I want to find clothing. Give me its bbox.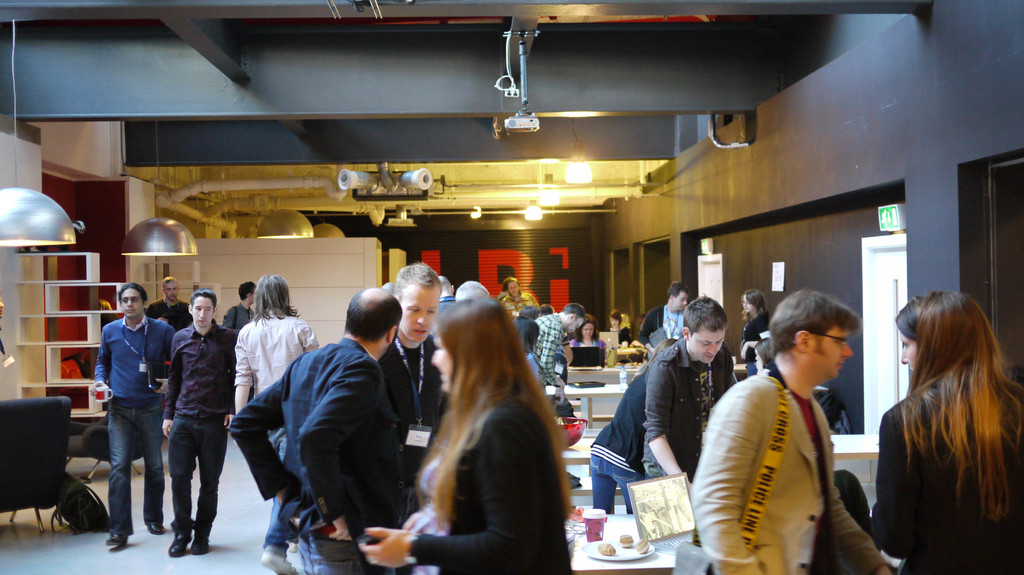
Rect(738, 312, 771, 372).
